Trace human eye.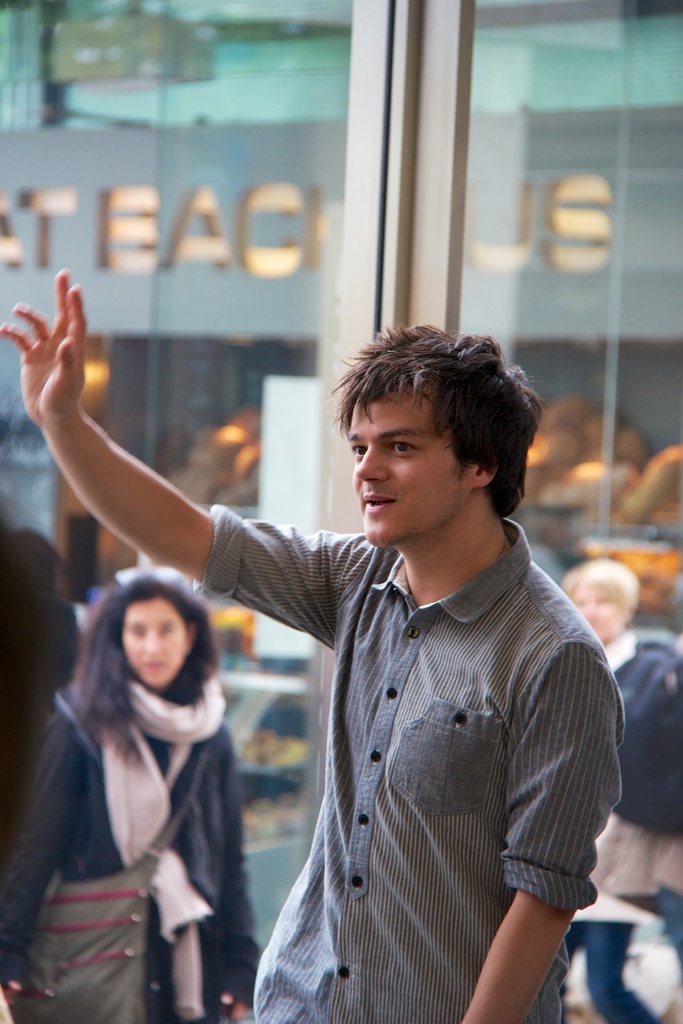
Traced to [344,442,372,464].
